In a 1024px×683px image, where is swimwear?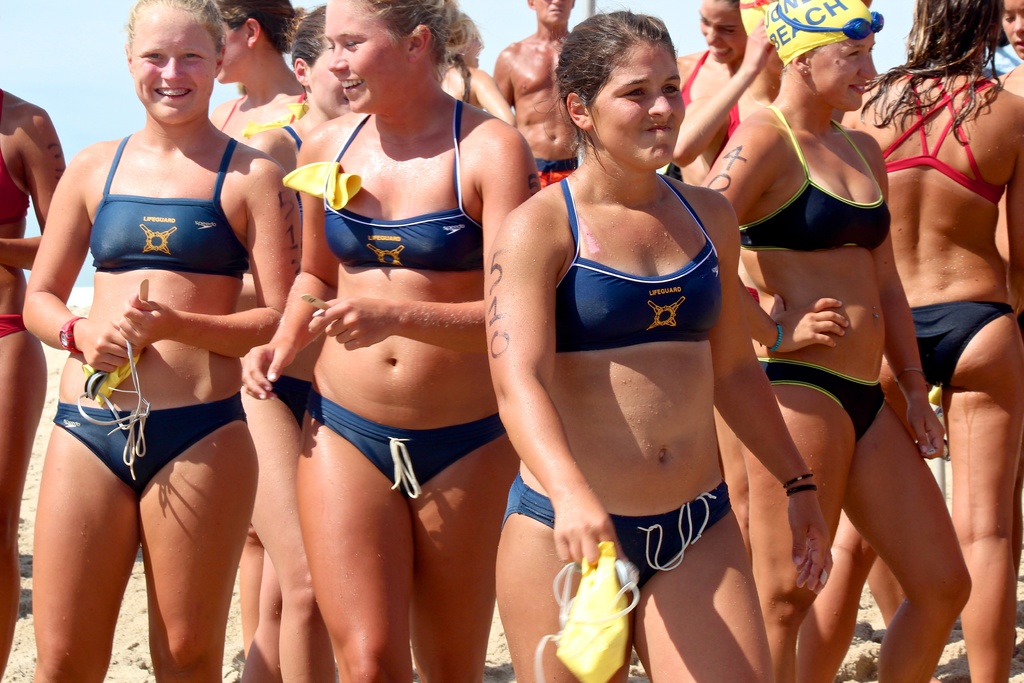
bbox=(554, 180, 723, 352).
